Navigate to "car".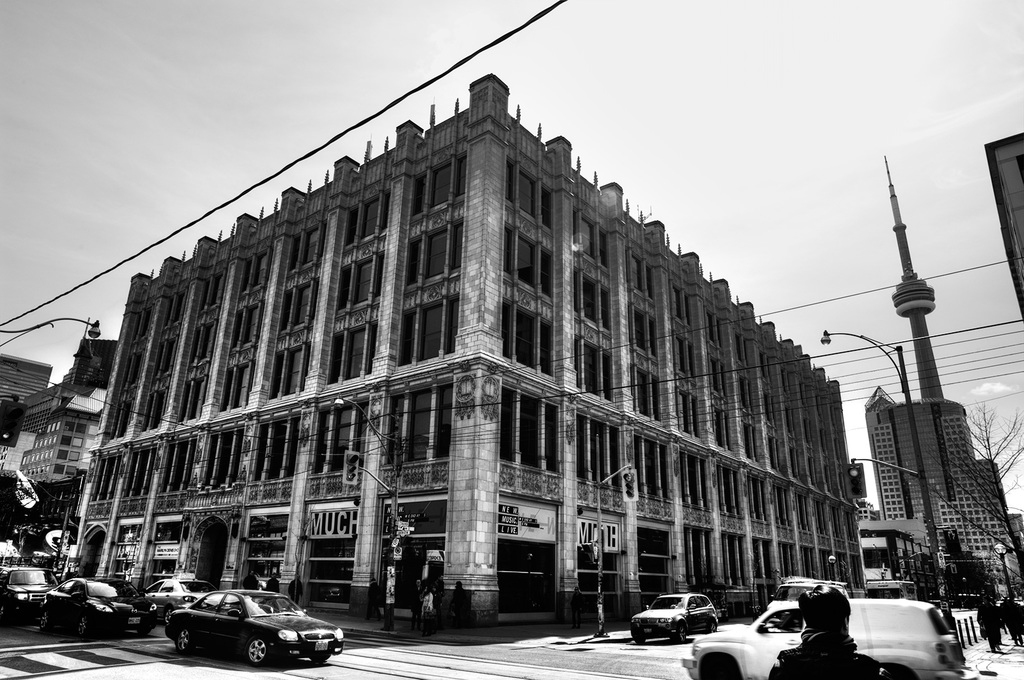
Navigation target: BBox(0, 562, 60, 617).
